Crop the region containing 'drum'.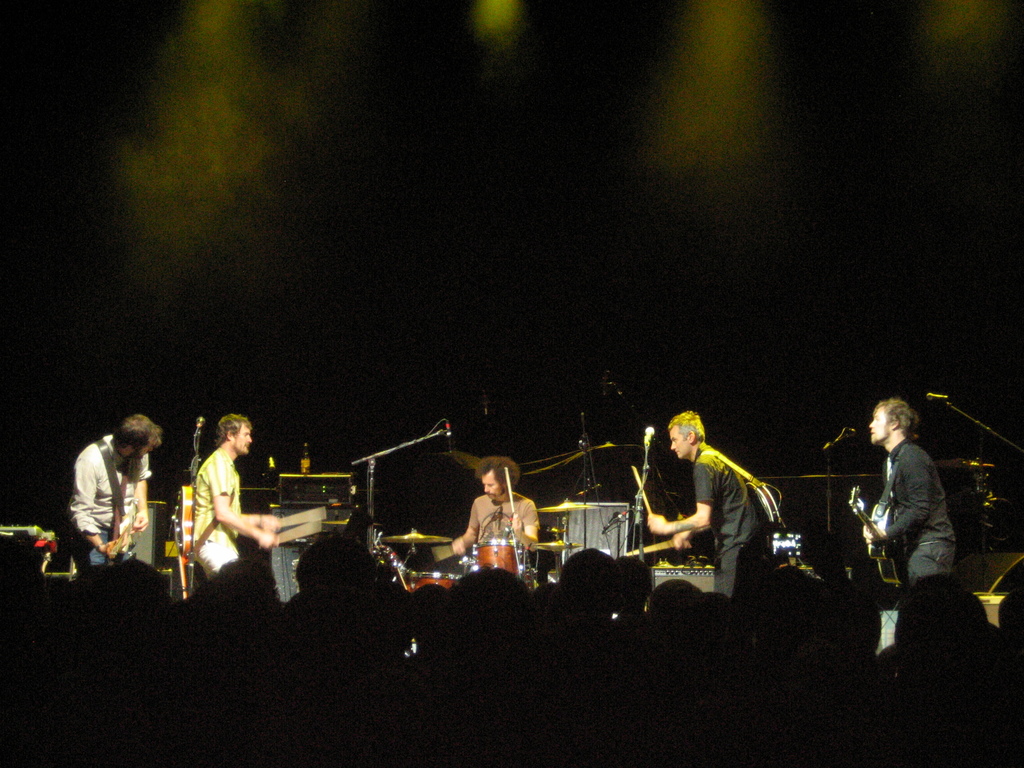
Crop region: BBox(177, 487, 196, 564).
